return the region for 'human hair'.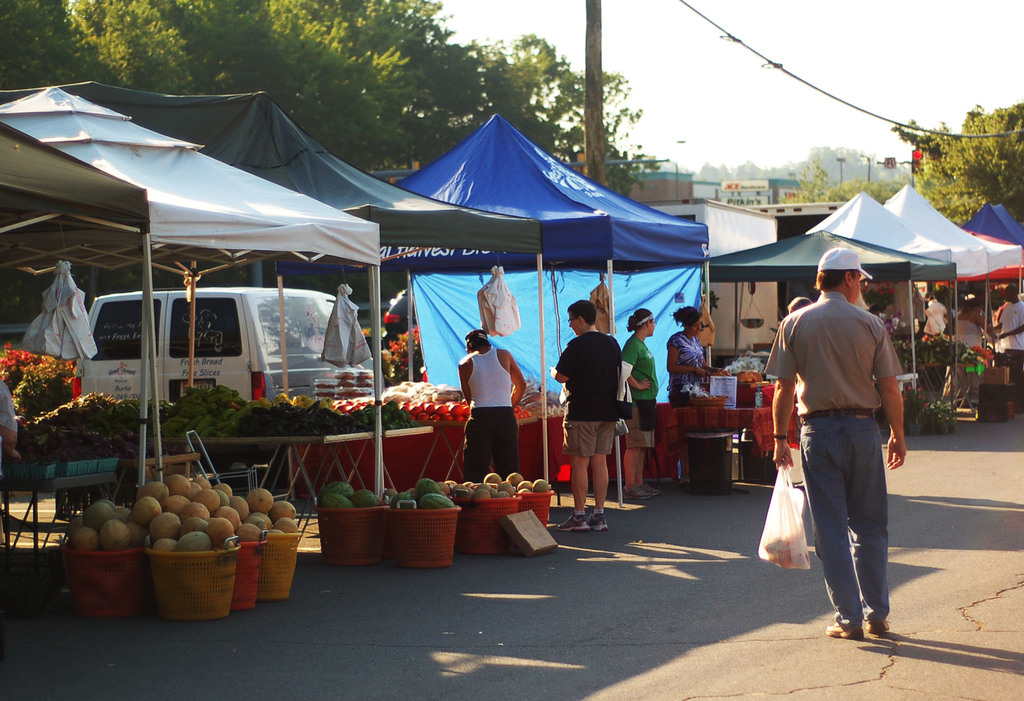
crop(463, 331, 486, 348).
